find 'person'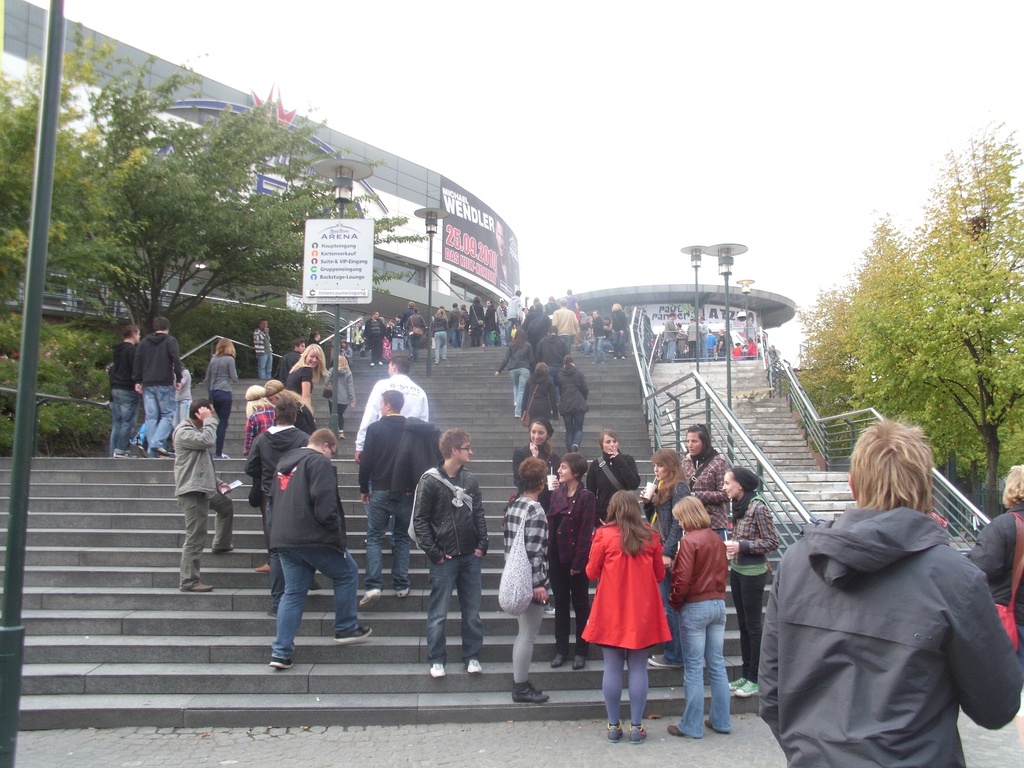
356 387 427 608
